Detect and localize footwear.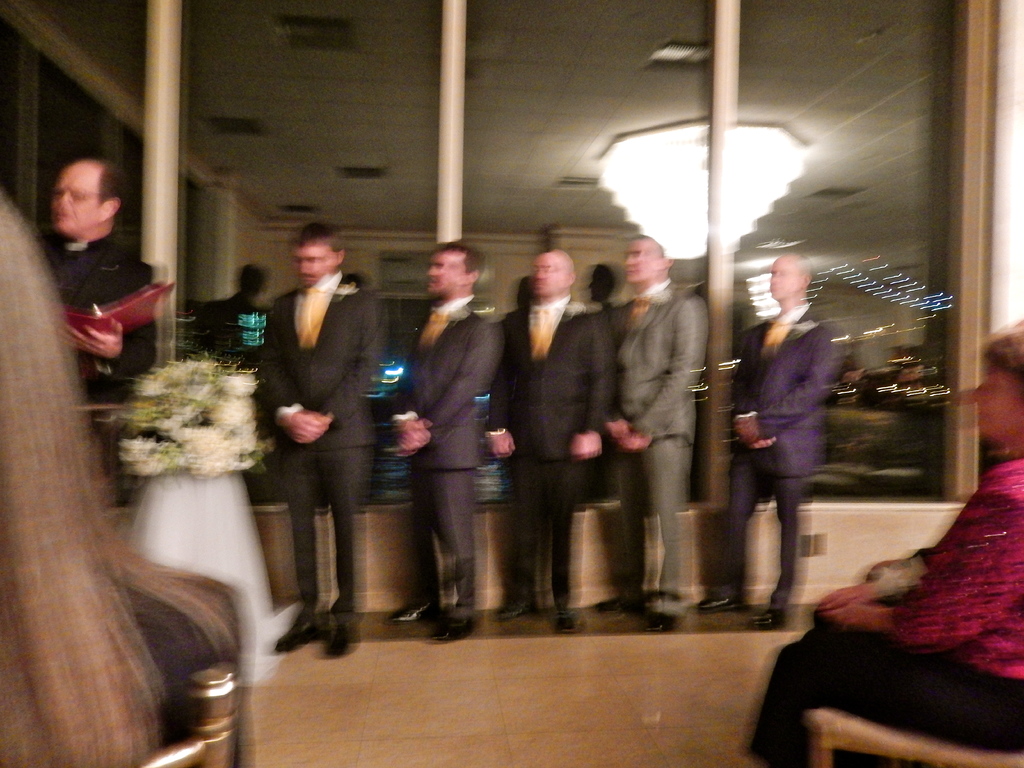
Localized at box=[392, 585, 444, 620].
